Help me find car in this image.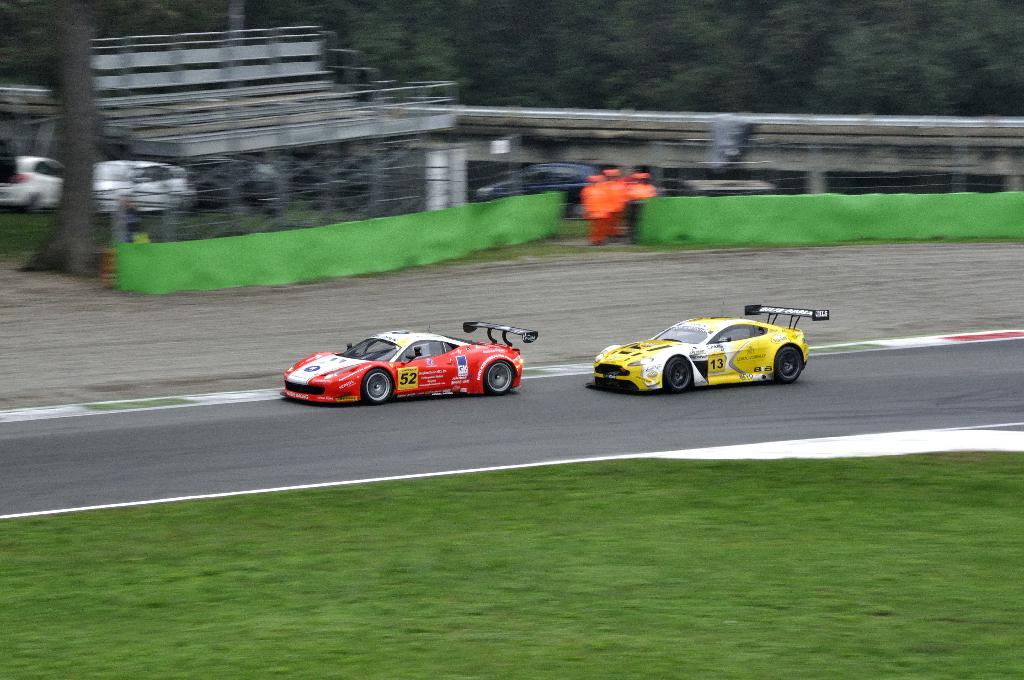
Found it: 90 156 194 218.
